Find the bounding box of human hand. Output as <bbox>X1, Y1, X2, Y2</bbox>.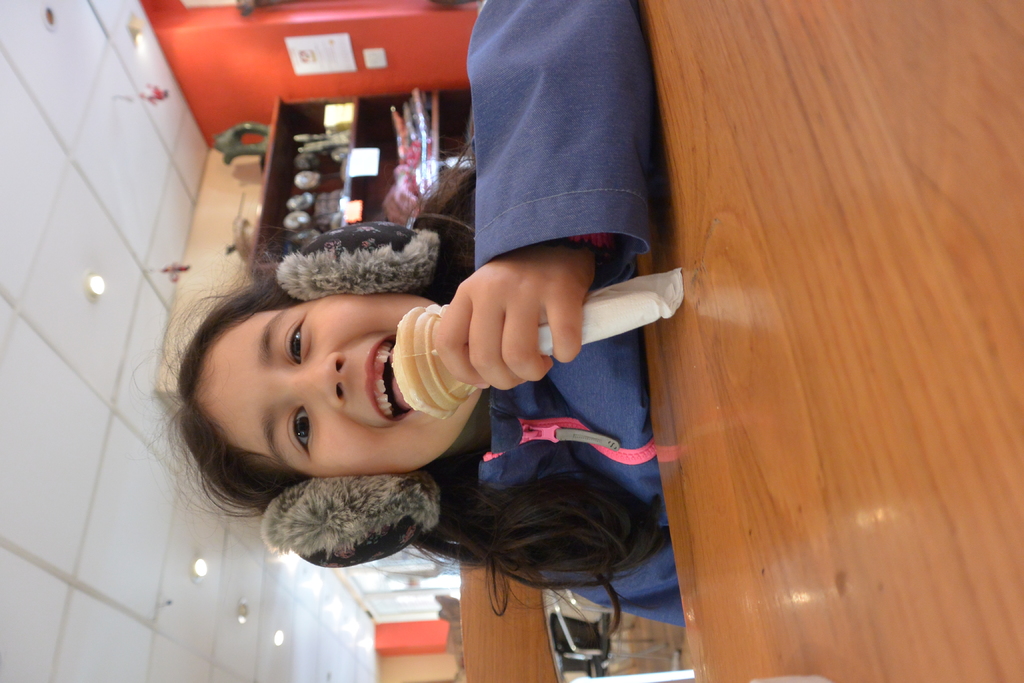
<bbox>431, 242, 595, 392</bbox>.
